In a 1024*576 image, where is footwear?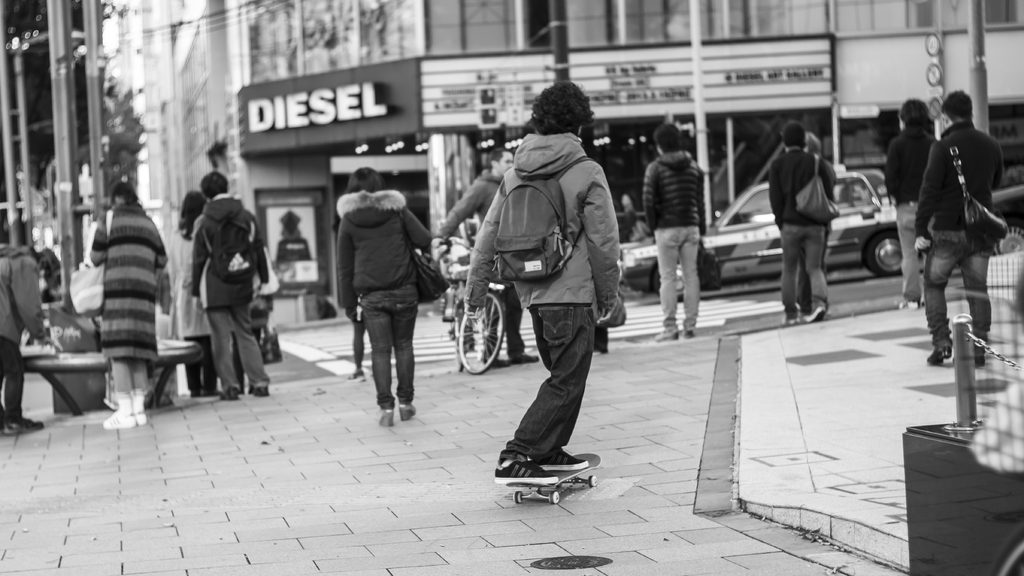
detection(0, 418, 13, 435).
